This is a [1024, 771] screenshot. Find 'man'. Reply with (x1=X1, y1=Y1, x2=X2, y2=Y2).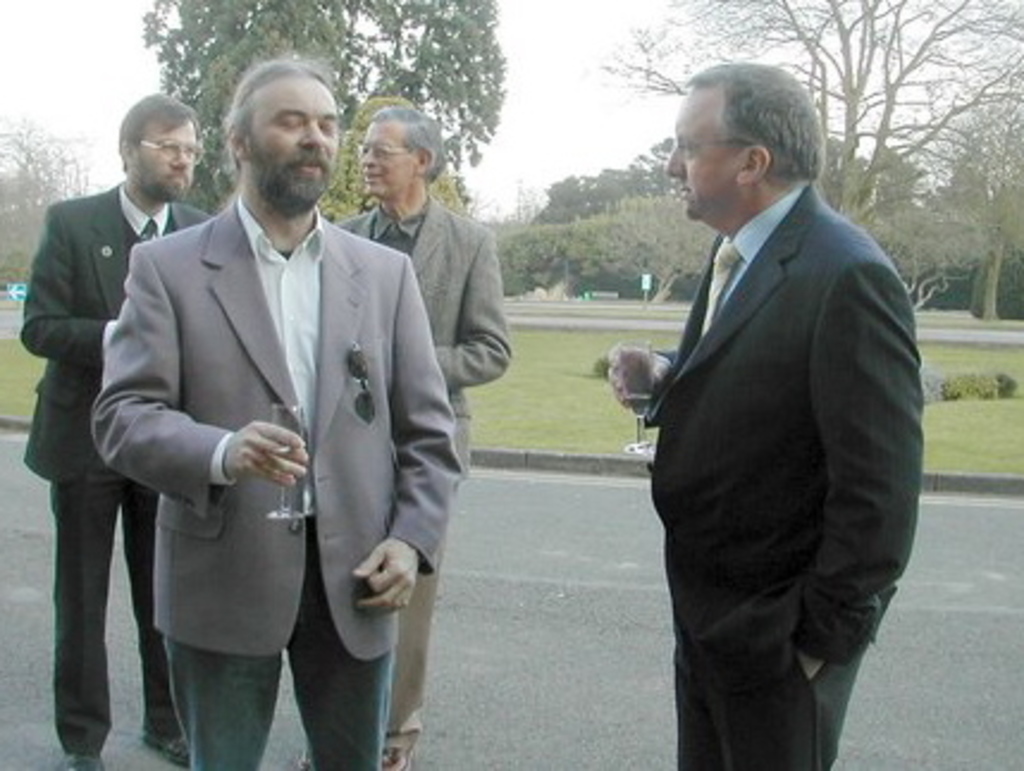
(x1=86, y1=60, x2=463, y2=769).
